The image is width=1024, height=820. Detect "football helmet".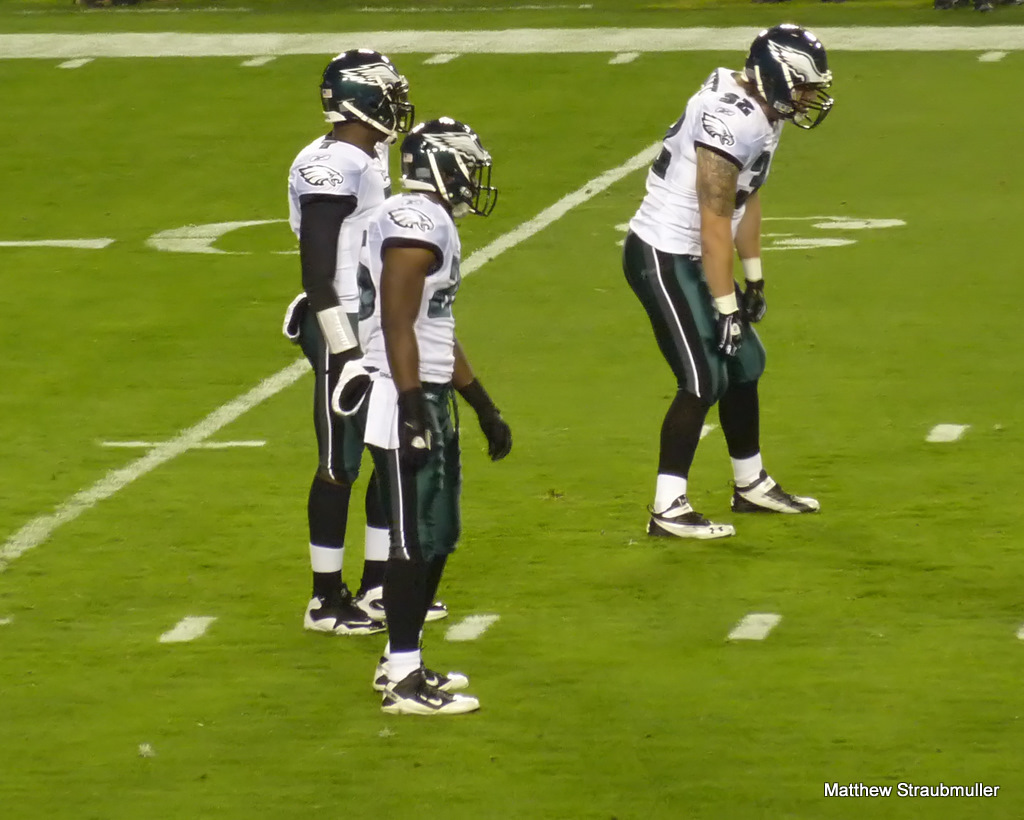
Detection: select_region(389, 104, 492, 204).
